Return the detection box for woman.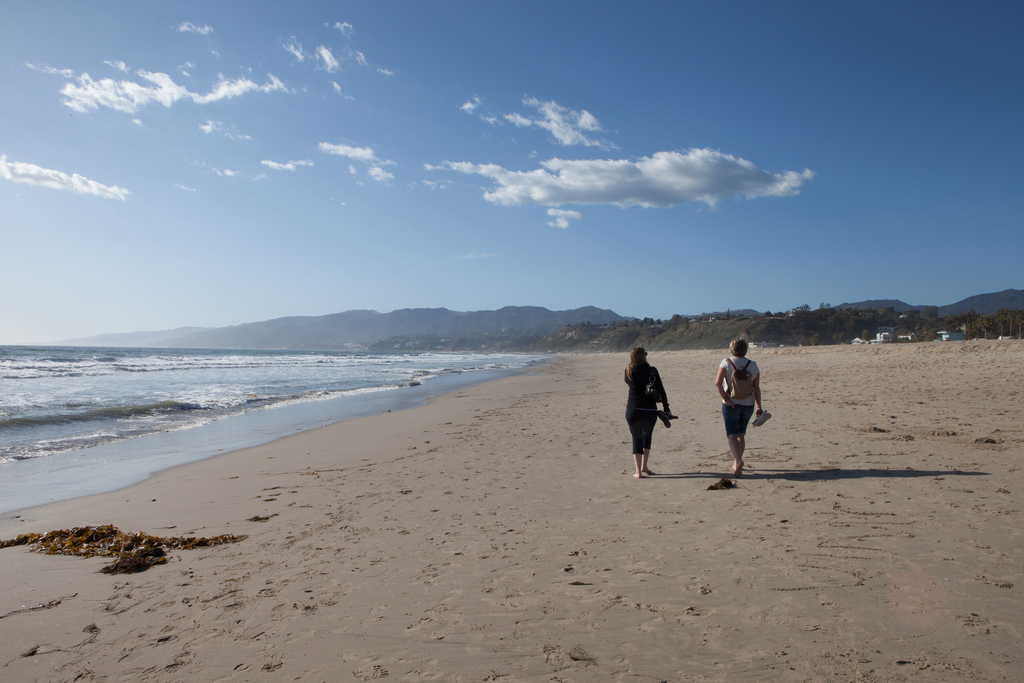
bbox=[715, 336, 764, 476].
